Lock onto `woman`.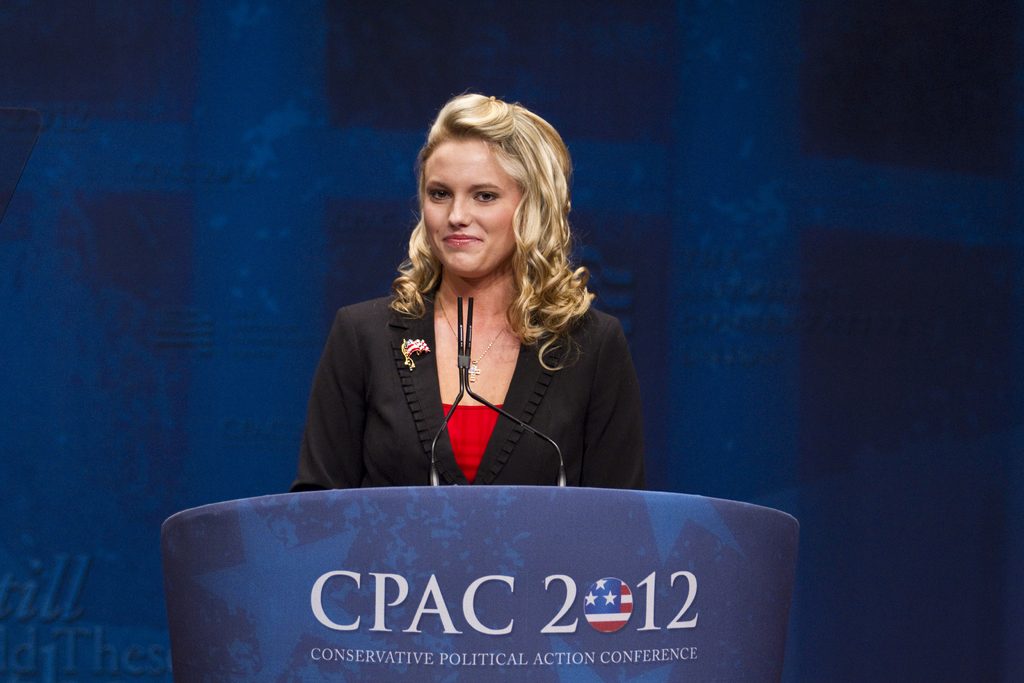
Locked: Rect(298, 95, 666, 506).
